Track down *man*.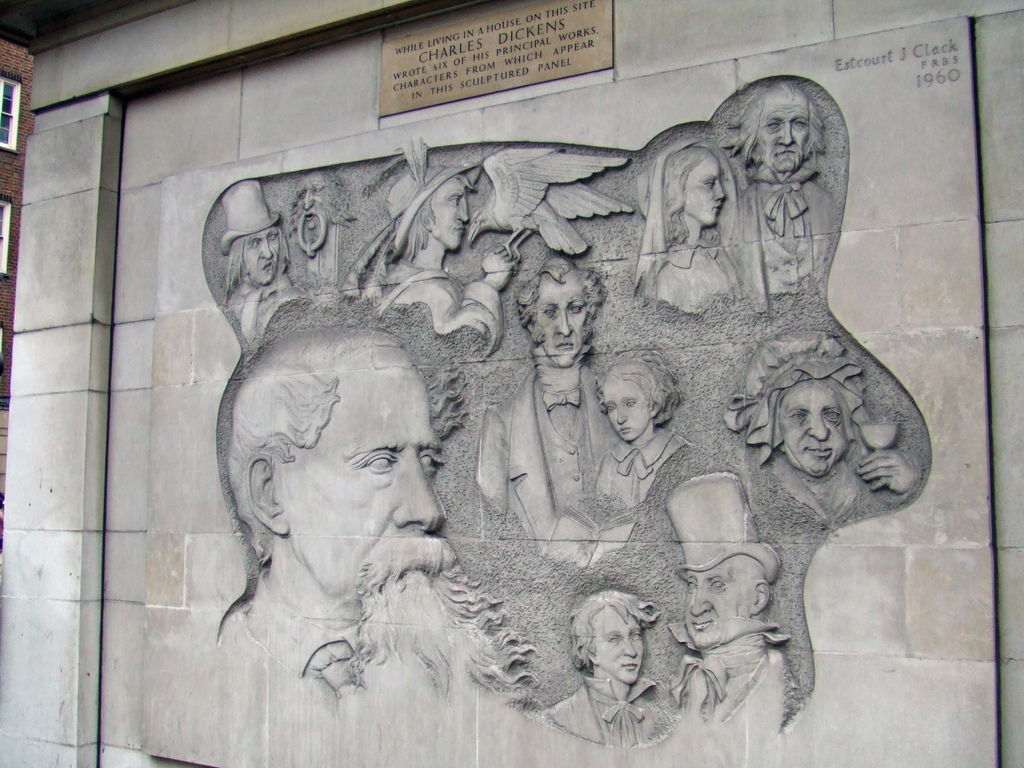
Tracked to l=209, t=309, r=468, b=654.
